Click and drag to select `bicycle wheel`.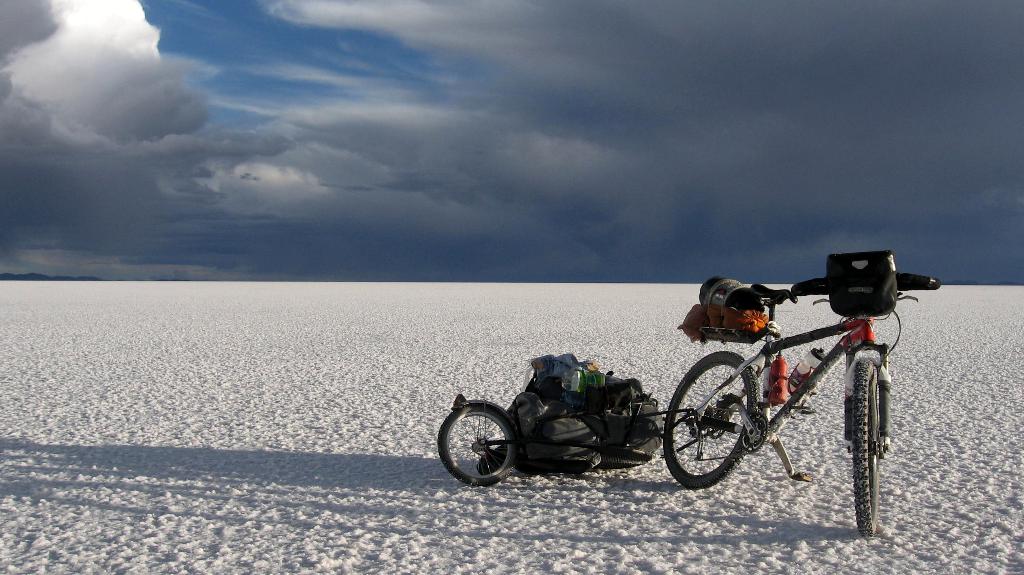
Selection: (x1=851, y1=358, x2=888, y2=544).
